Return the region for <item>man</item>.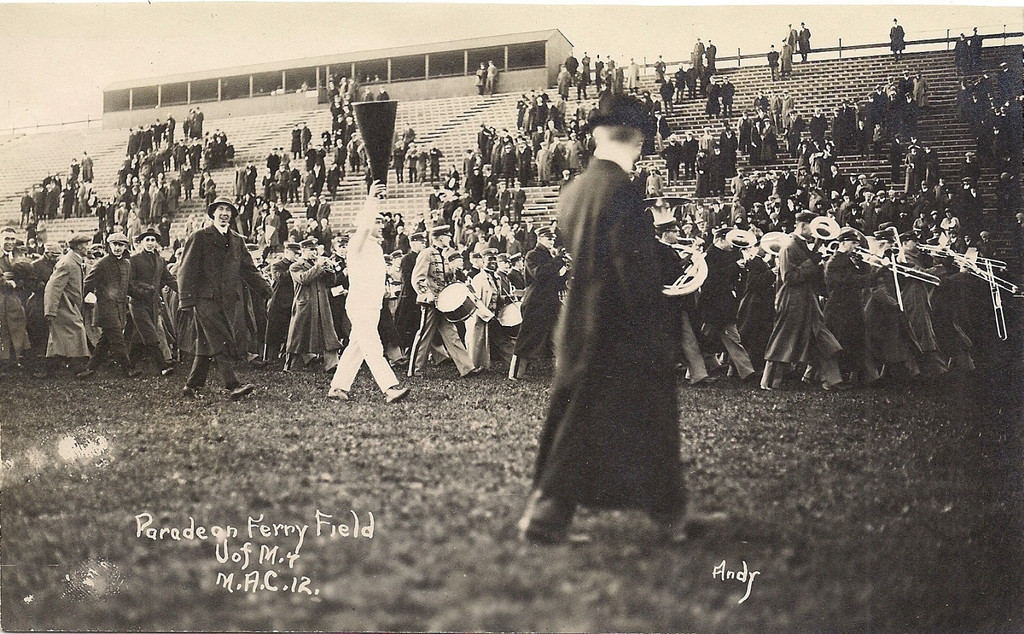
Rect(764, 211, 855, 390).
